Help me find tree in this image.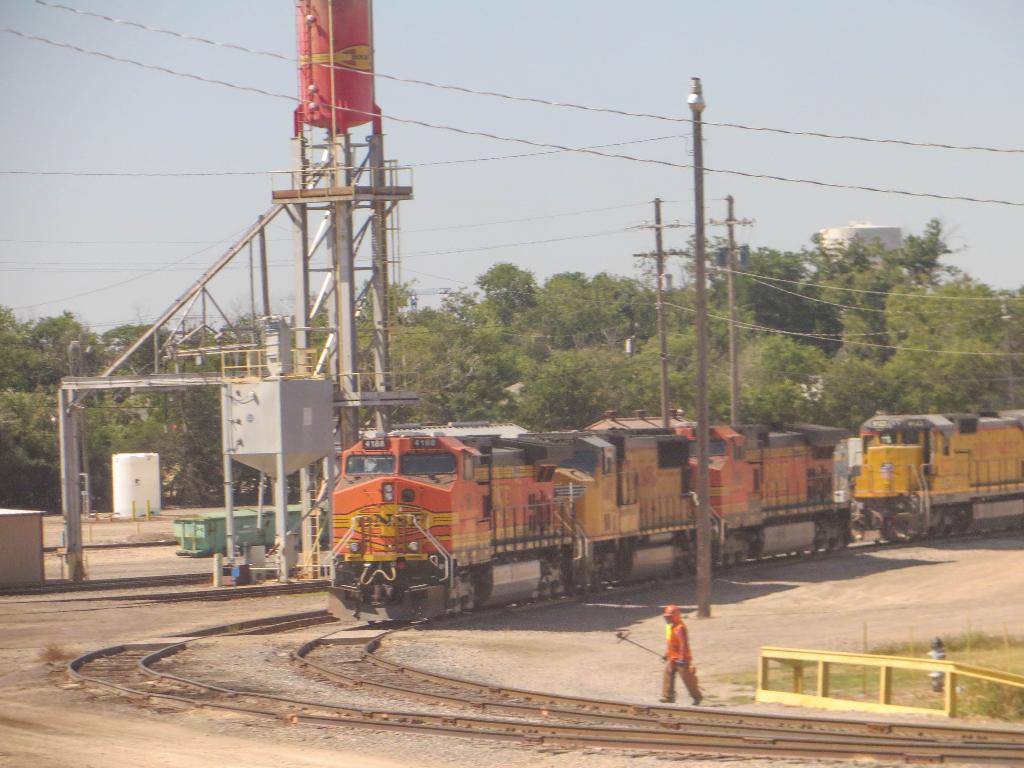
Found it: {"x1": 613, "y1": 356, "x2": 690, "y2": 413}.
